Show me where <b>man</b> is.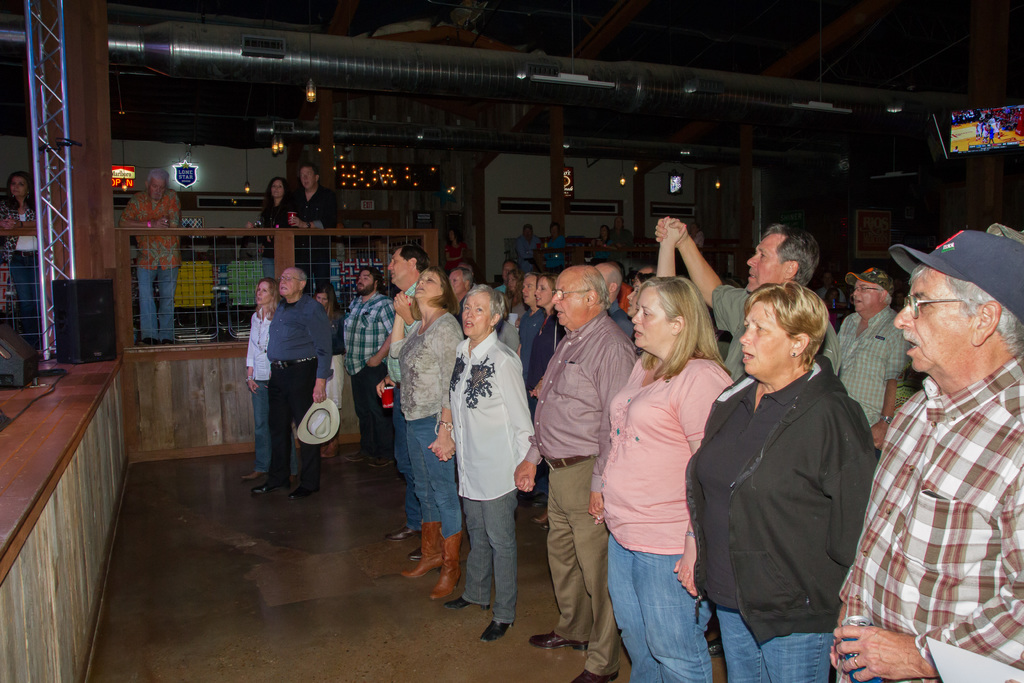
<b>man</b> is at select_region(288, 159, 336, 279).
